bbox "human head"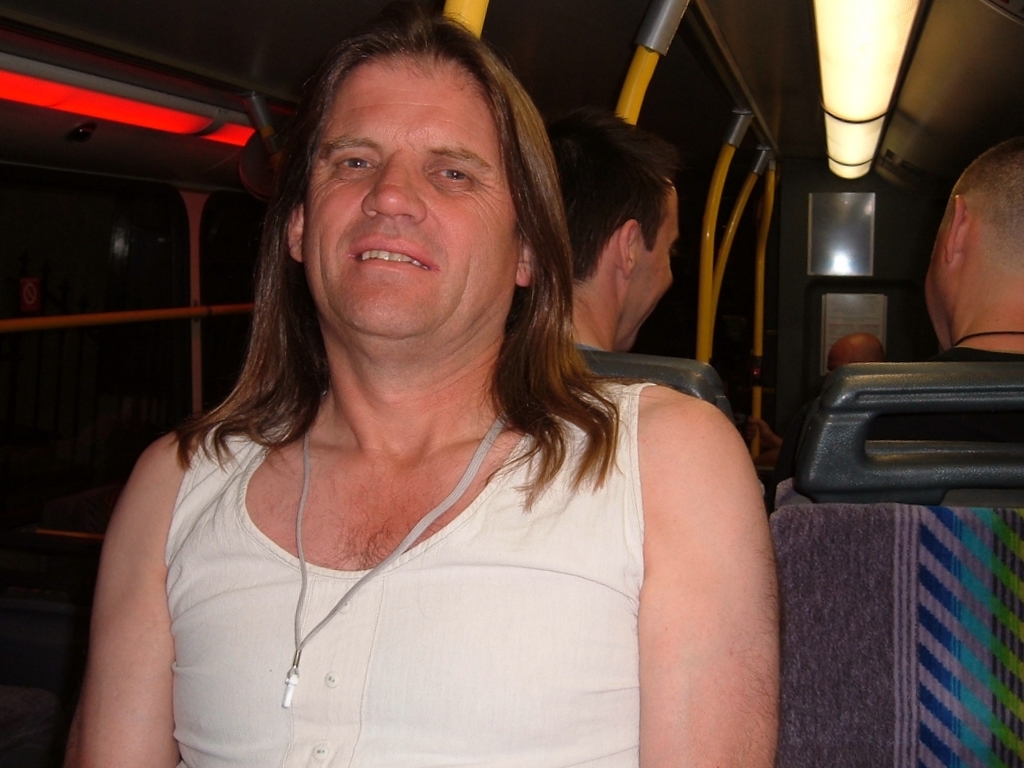
l=821, t=335, r=891, b=369
